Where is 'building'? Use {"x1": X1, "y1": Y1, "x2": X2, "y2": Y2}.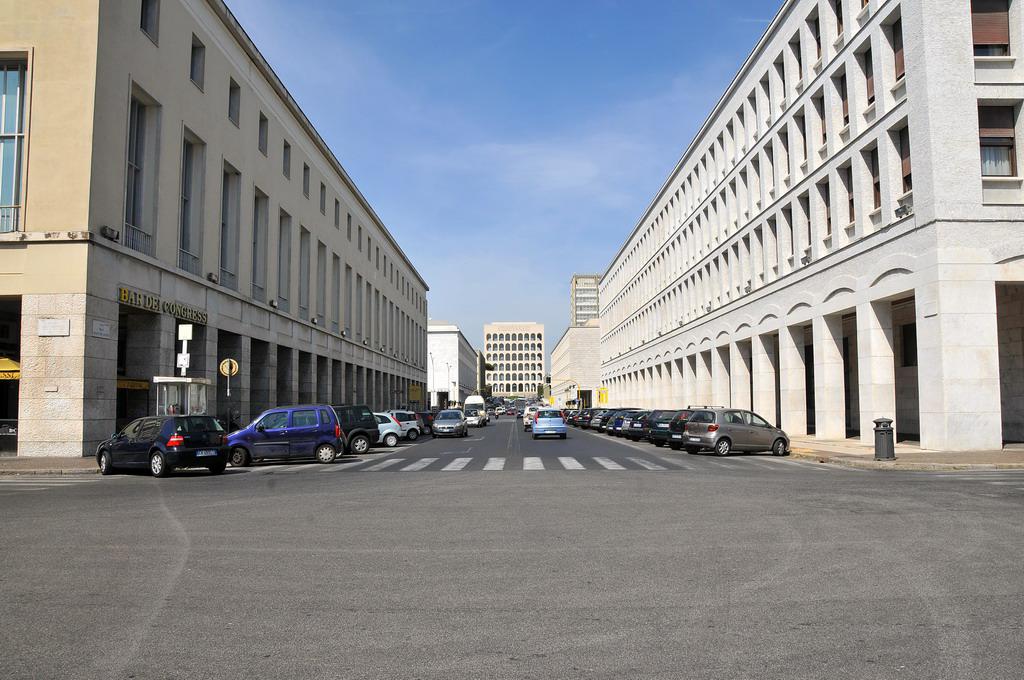
{"x1": 543, "y1": 0, "x2": 1023, "y2": 457}.
